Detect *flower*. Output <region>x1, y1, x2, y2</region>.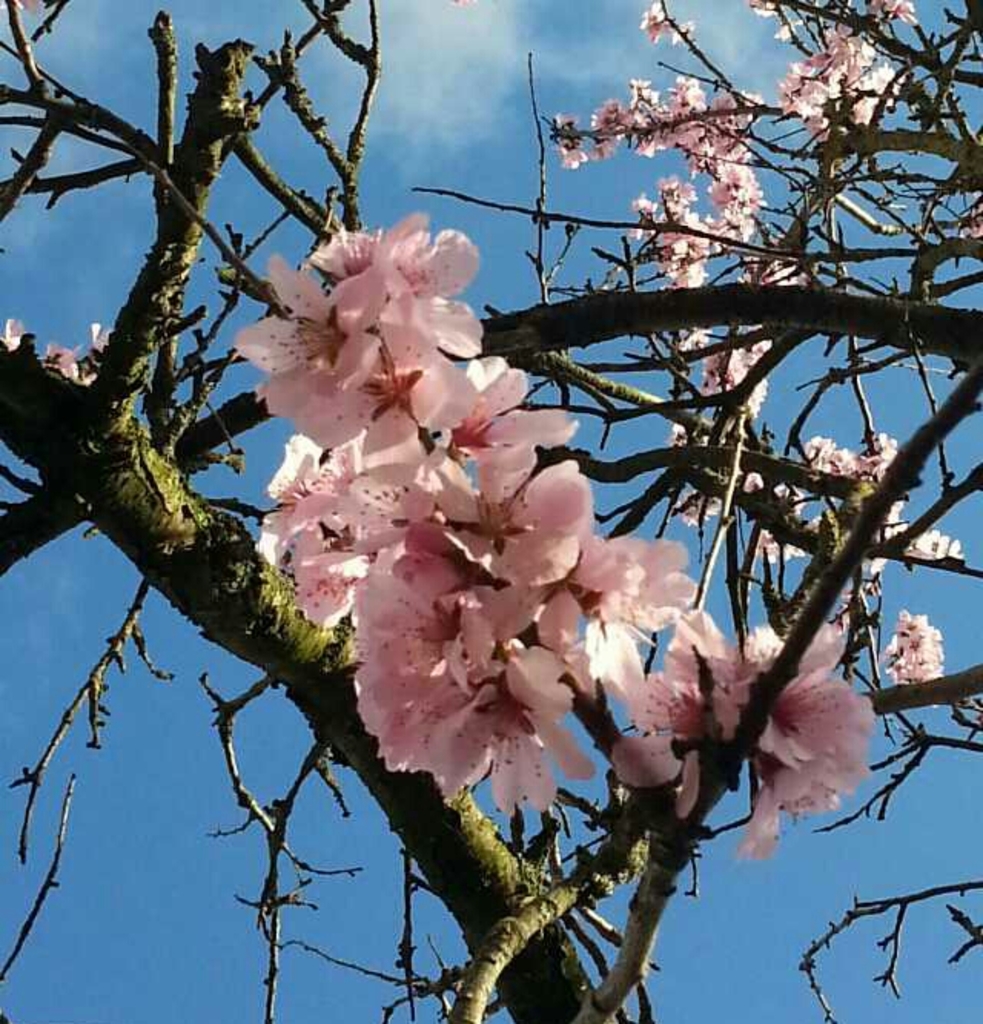
<region>779, 0, 915, 149</region>.
